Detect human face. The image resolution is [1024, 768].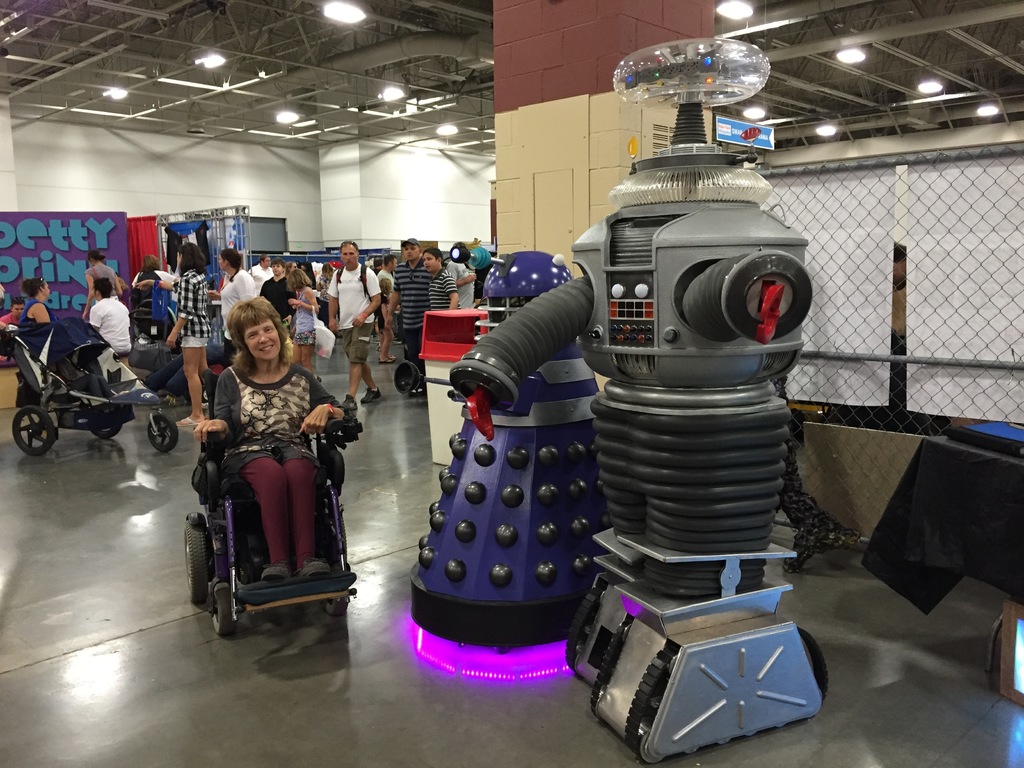
BBox(275, 263, 283, 275).
